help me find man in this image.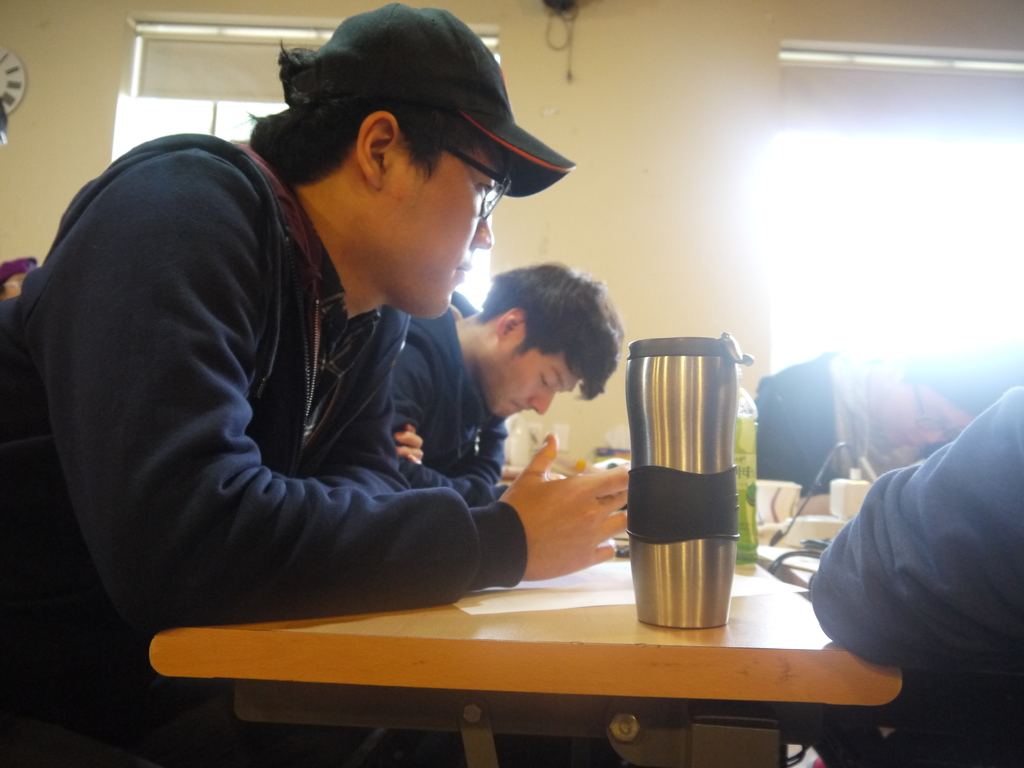
Found it: bbox=(13, 43, 666, 665).
